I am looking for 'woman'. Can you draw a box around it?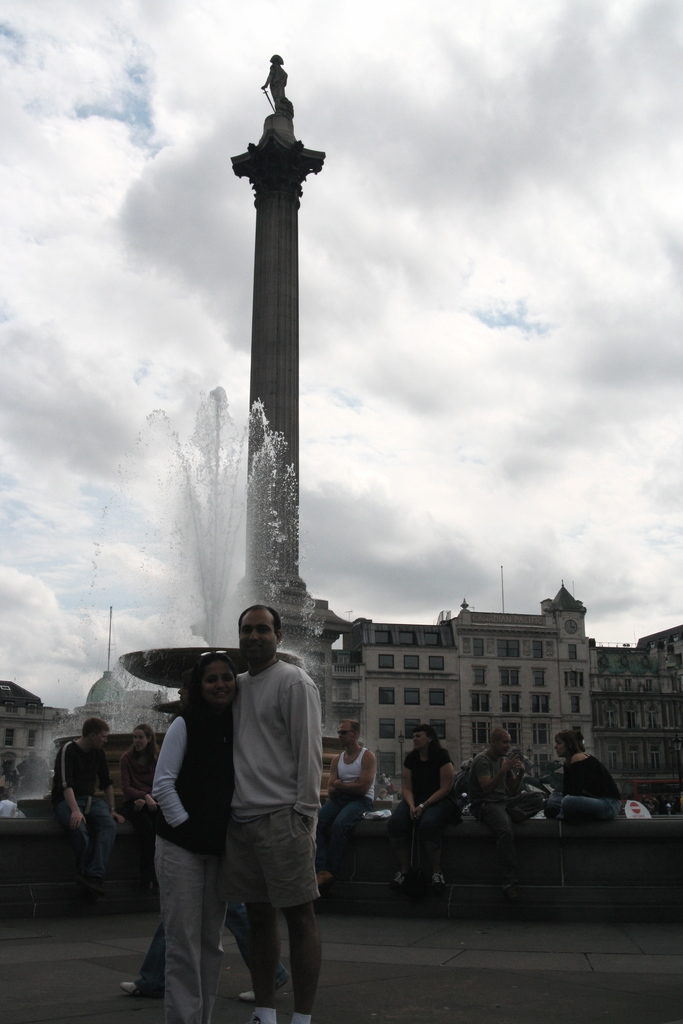
Sure, the bounding box is detection(135, 634, 242, 1013).
